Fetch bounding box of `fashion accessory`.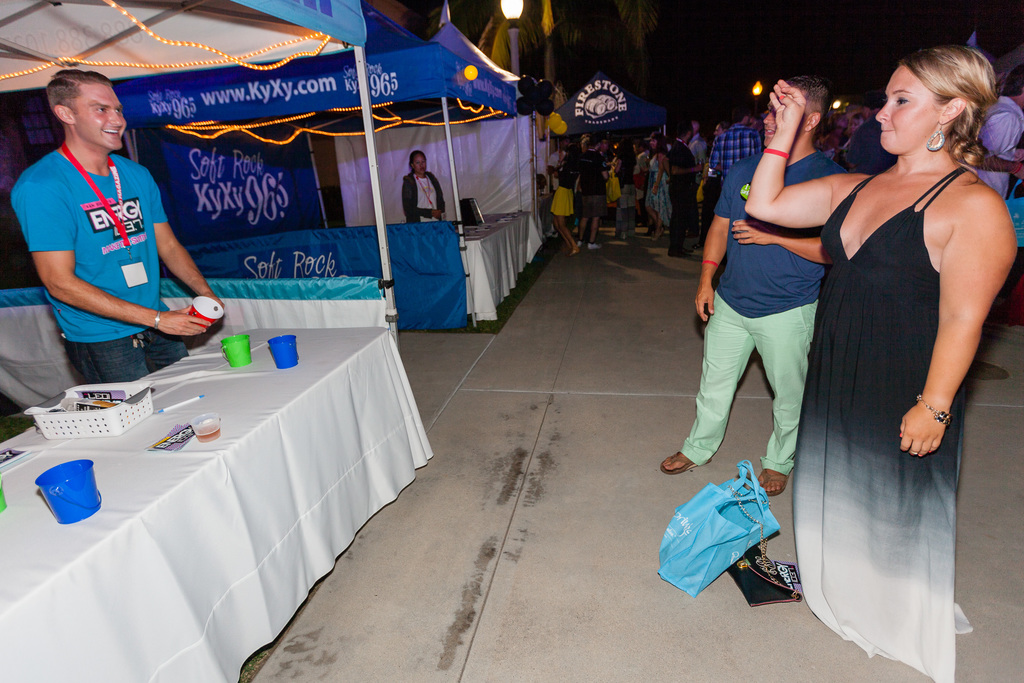
Bbox: bbox=(765, 151, 790, 156).
